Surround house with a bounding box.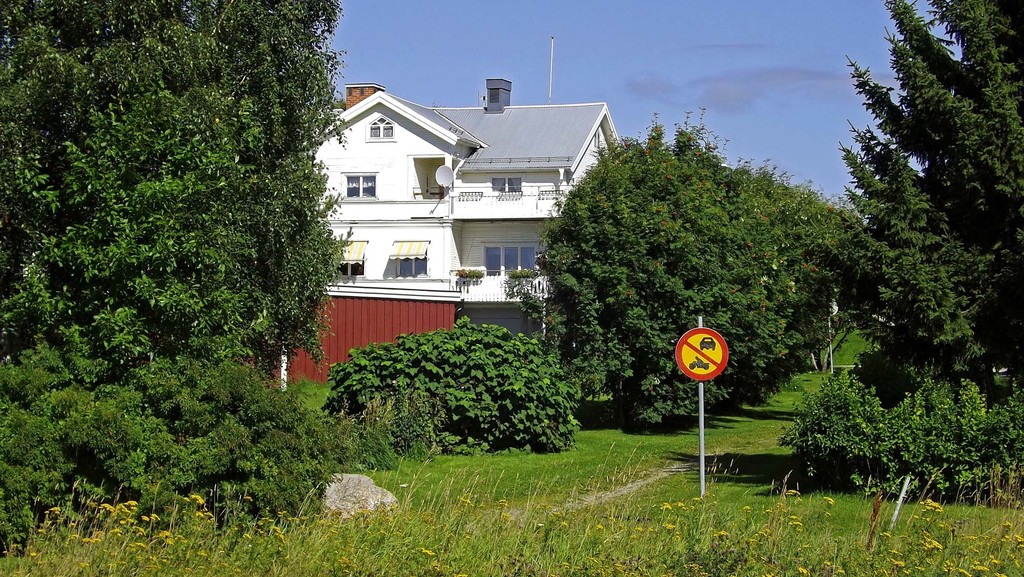
detection(291, 62, 611, 340).
